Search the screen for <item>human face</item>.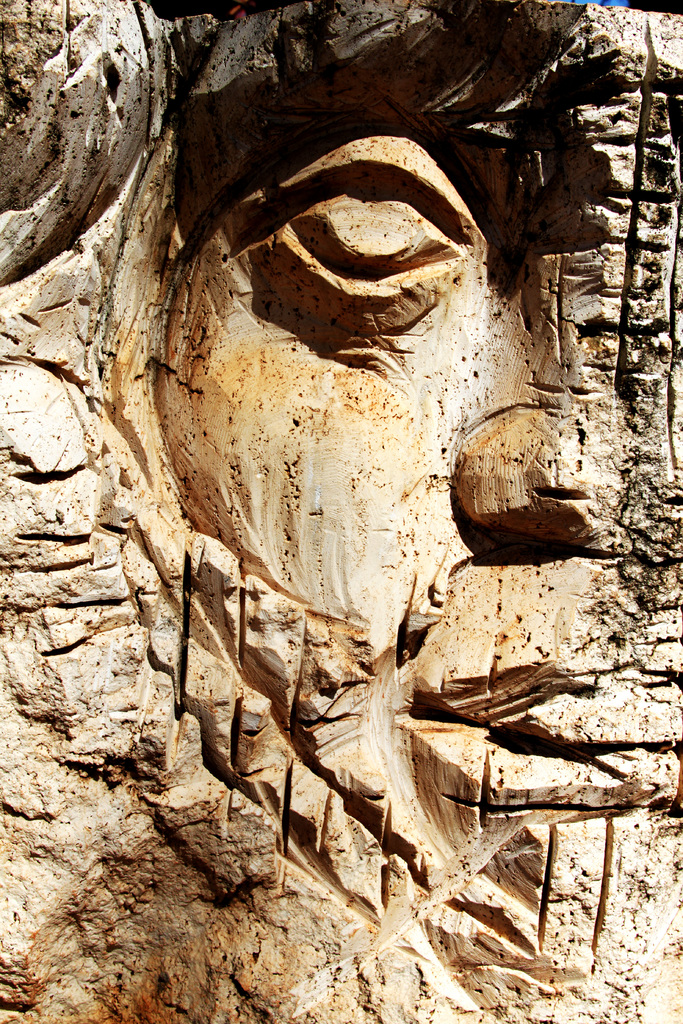
Found at <box>174,0,682,970</box>.
